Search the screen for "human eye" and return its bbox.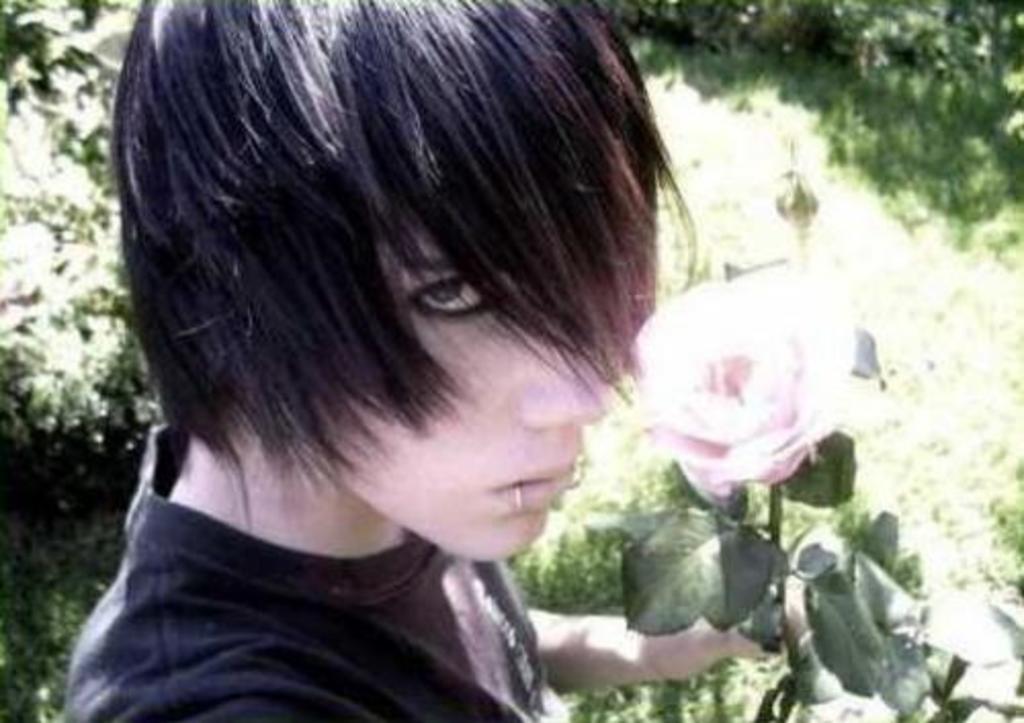
Found: [x1=395, y1=266, x2=494, y2=324].
